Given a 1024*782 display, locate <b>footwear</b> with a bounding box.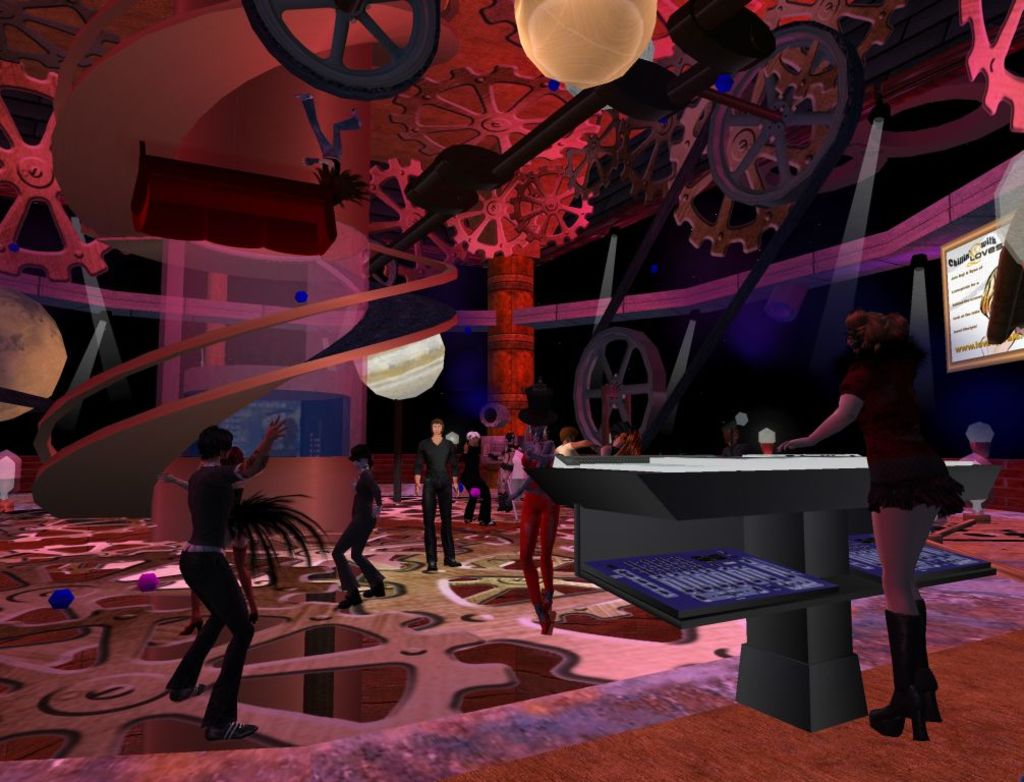
Located: 165,682,208,705.
